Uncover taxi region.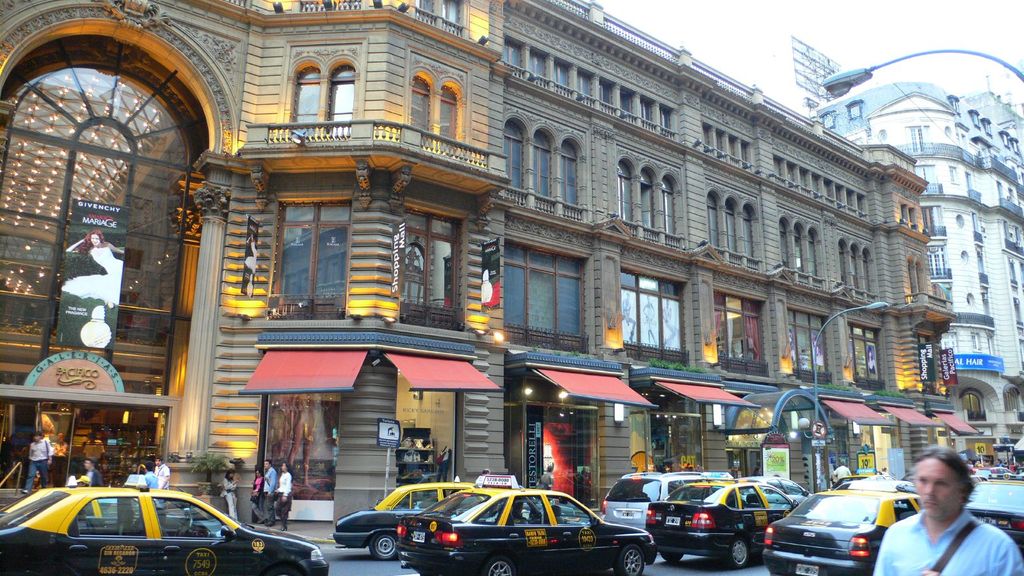
Uncovered: 829:472:931:502.
